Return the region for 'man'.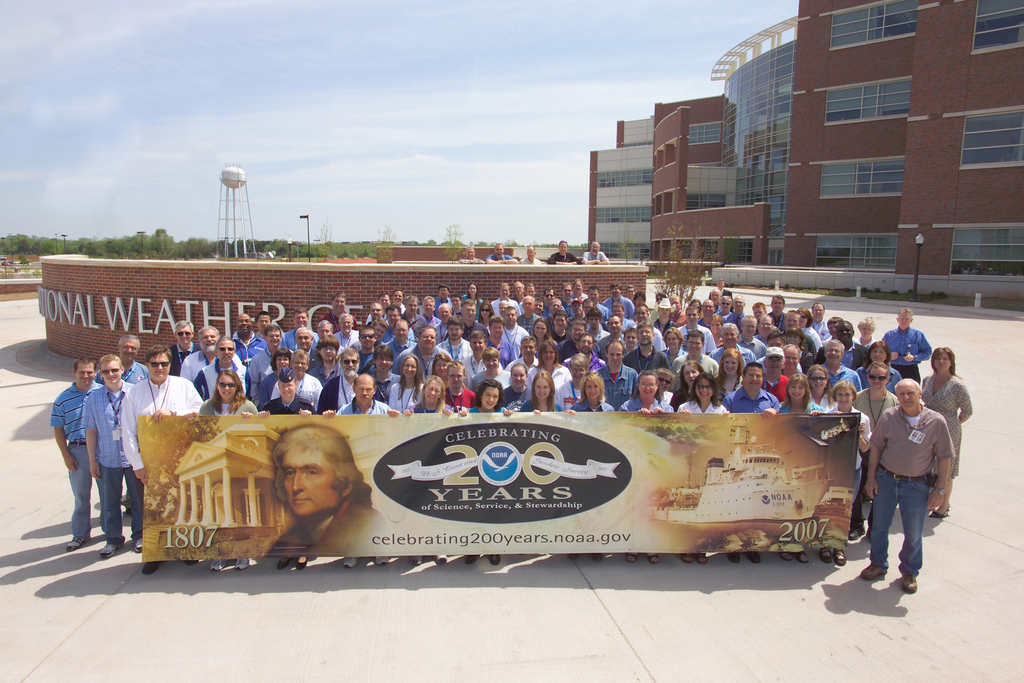
{"left": 545, "top": 238, "right": 584, "bottom": 265}.
